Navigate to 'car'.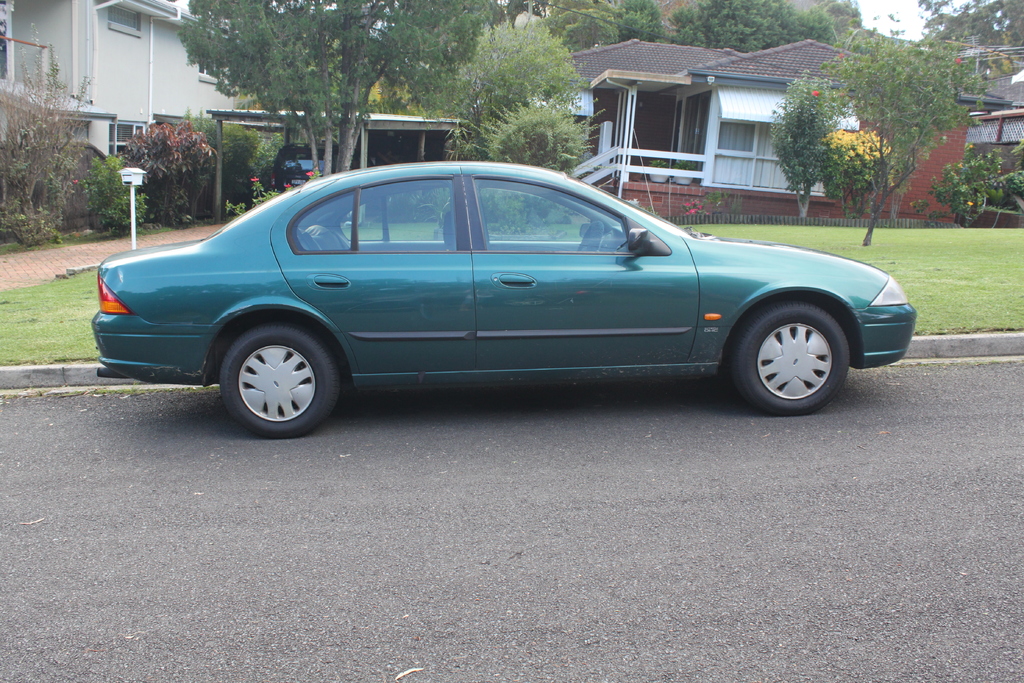
Navigation target: detection(93, 123, 918, 441).
